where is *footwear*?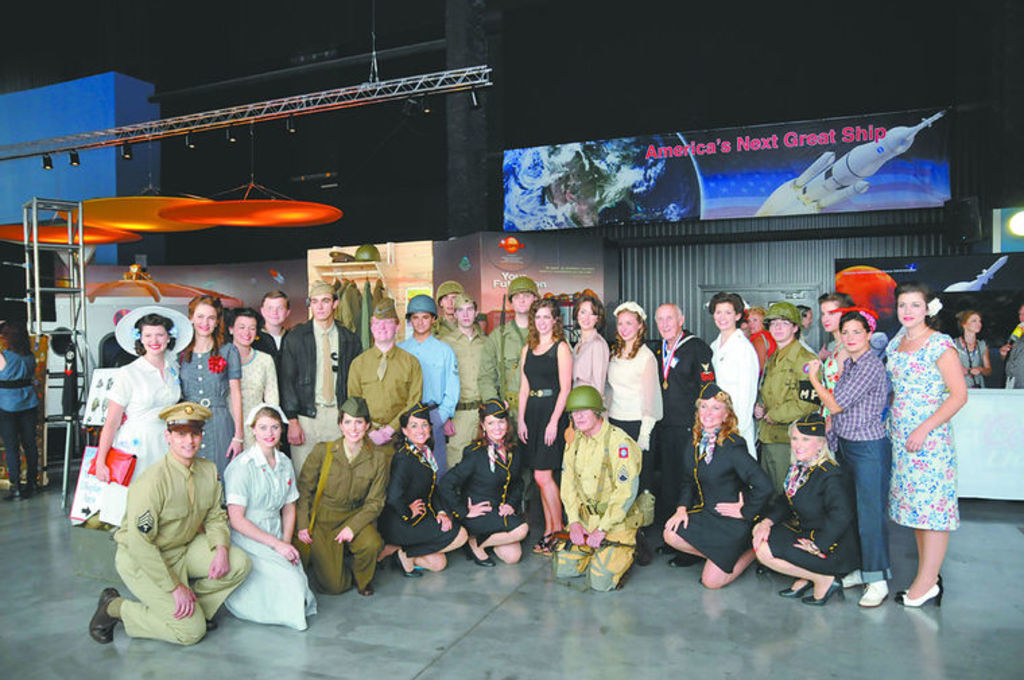
region(802, 579, 852, 610).
